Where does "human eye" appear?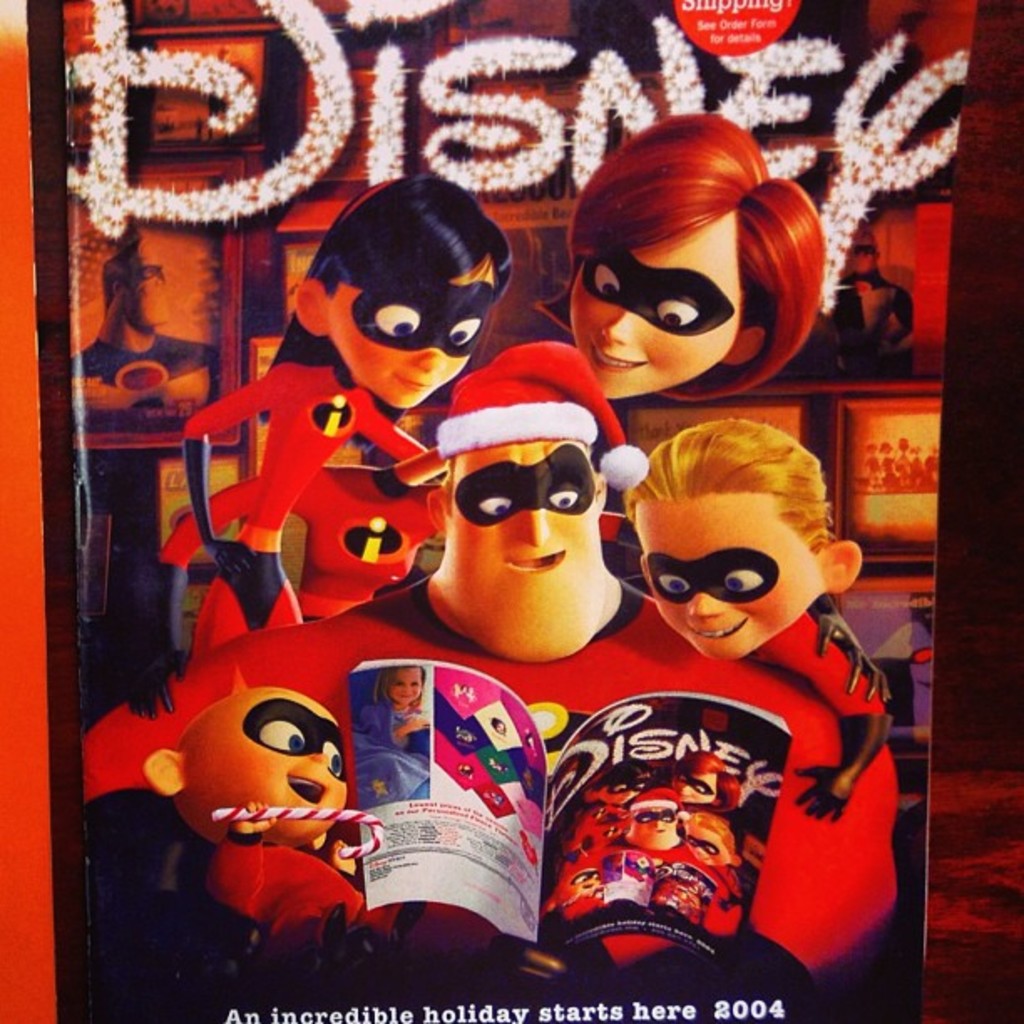
Appears at rect(649, 296, 704, 335).
